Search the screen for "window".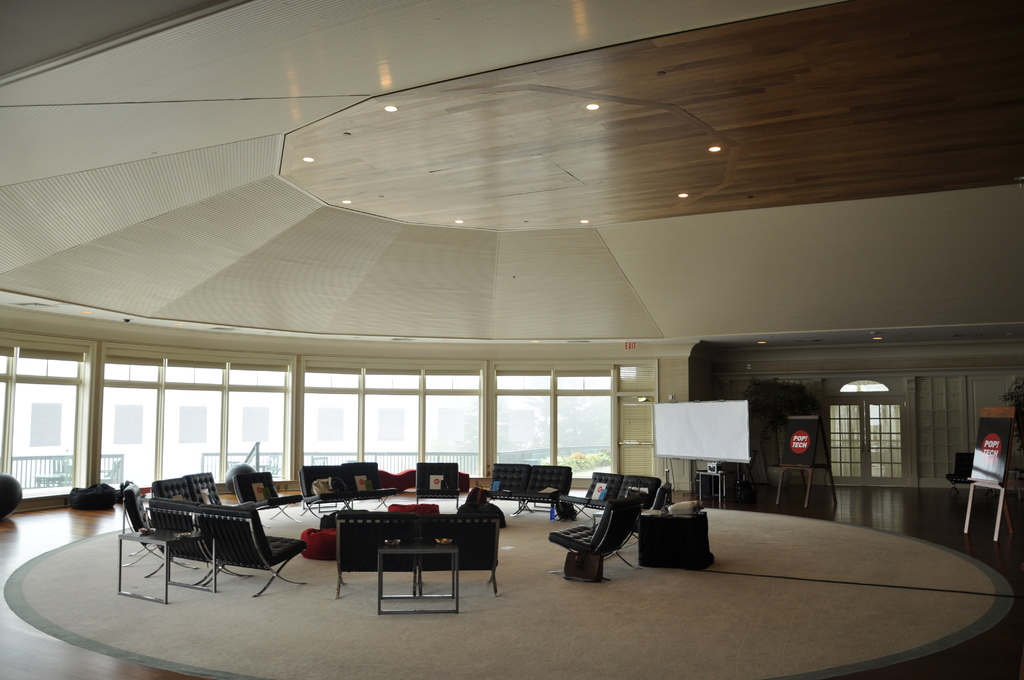
Found at <bbox>305, 394, 358, 464</bbox>.
